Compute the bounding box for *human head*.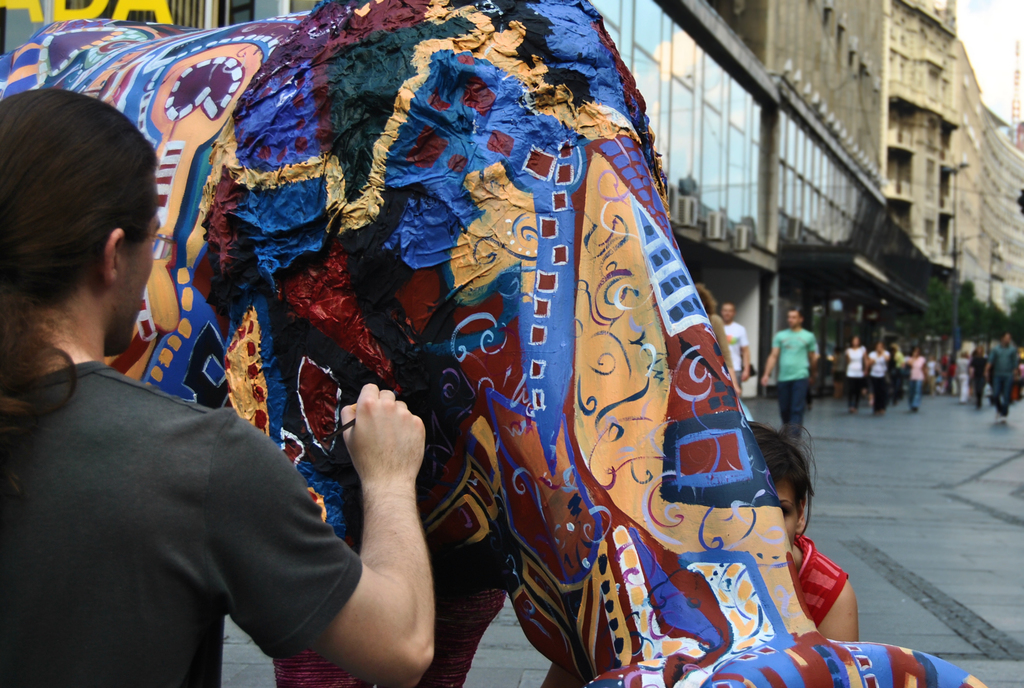
x1=719 y1=302 x2=735 y2=331.
